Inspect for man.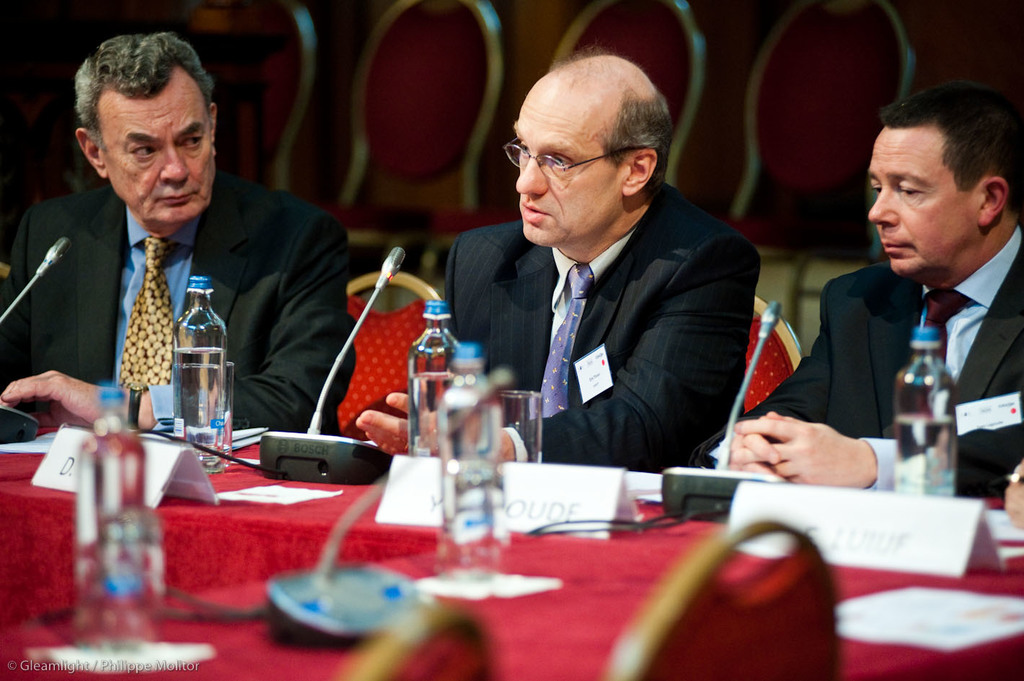
Inspection: <box>353,46,763,481</box>.
